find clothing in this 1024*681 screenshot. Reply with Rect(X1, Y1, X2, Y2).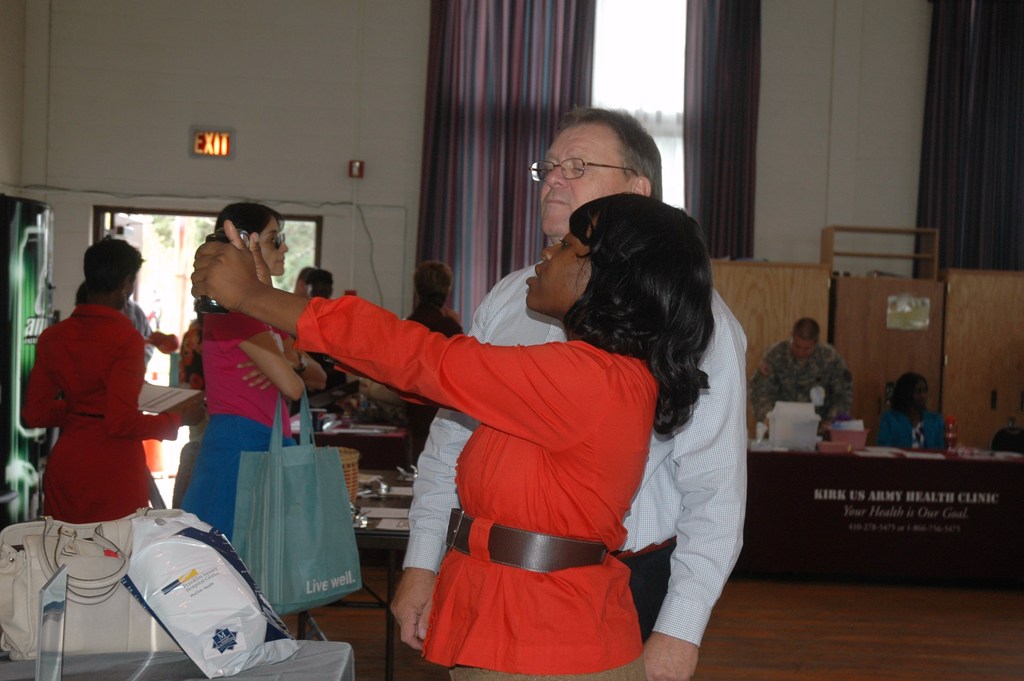
Rect(29, 291, 170, 547).
